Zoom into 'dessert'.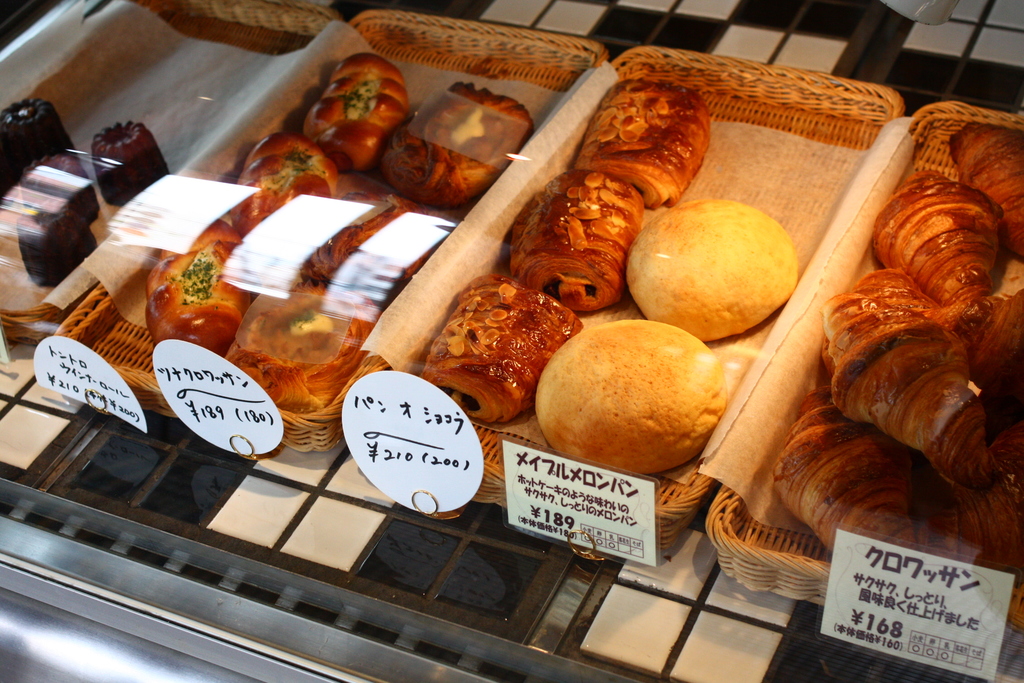
Zoom target: box(623, 193, 796, 344).
